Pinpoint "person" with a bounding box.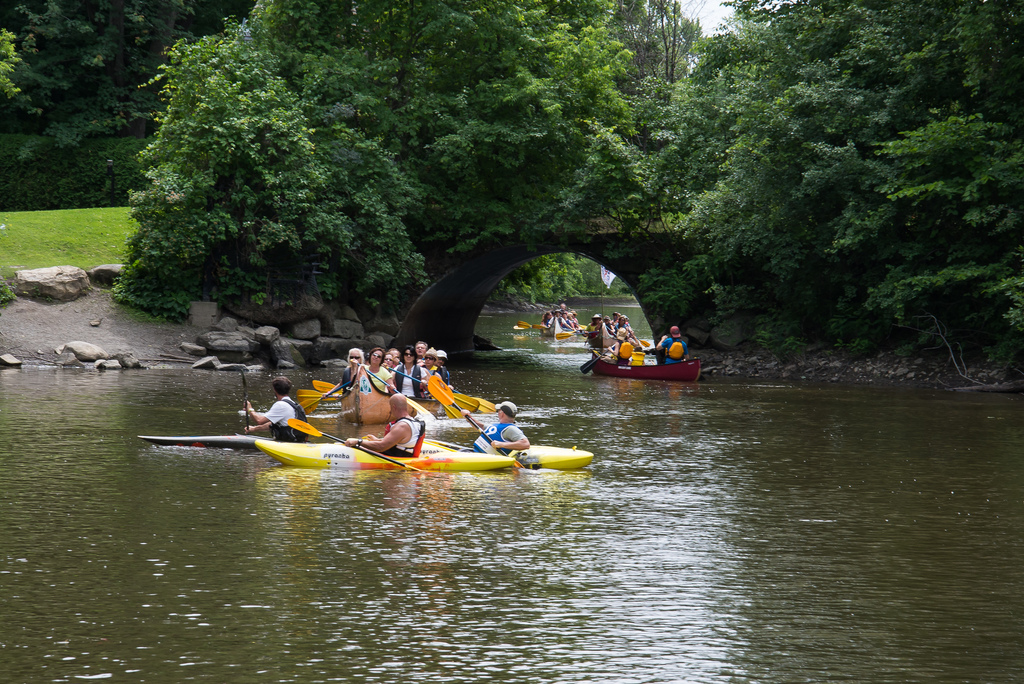
[580, 312, 685, 370].
